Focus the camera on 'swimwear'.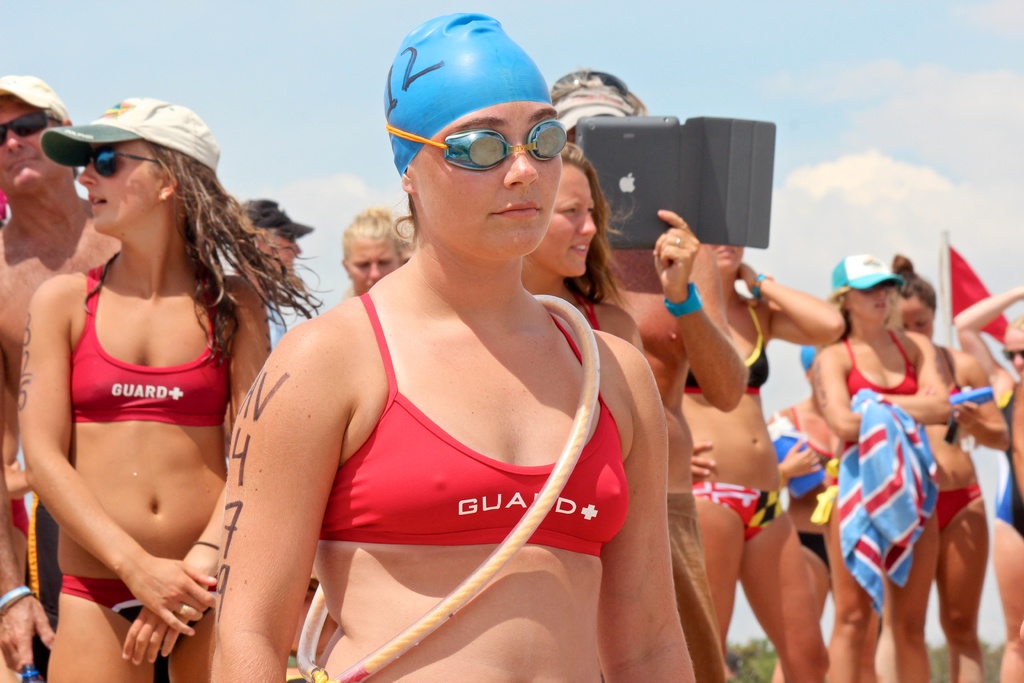
Focus region: box=[936, 481, 980, 529].
